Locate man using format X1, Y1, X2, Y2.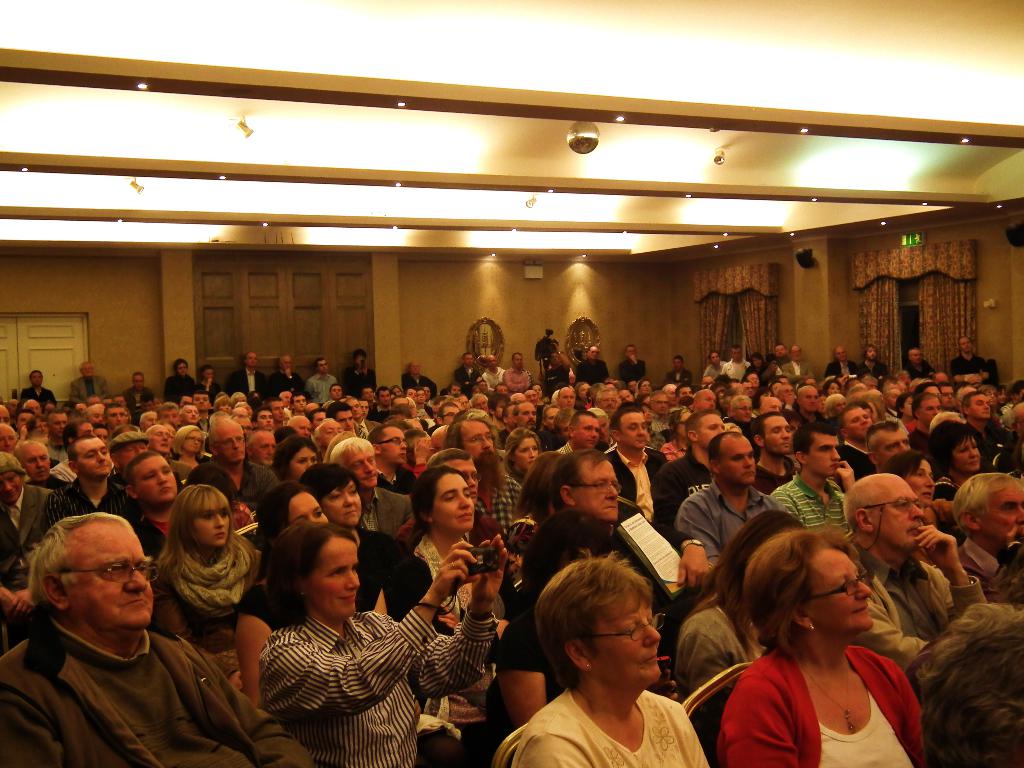
783, 421, 879, 546.
